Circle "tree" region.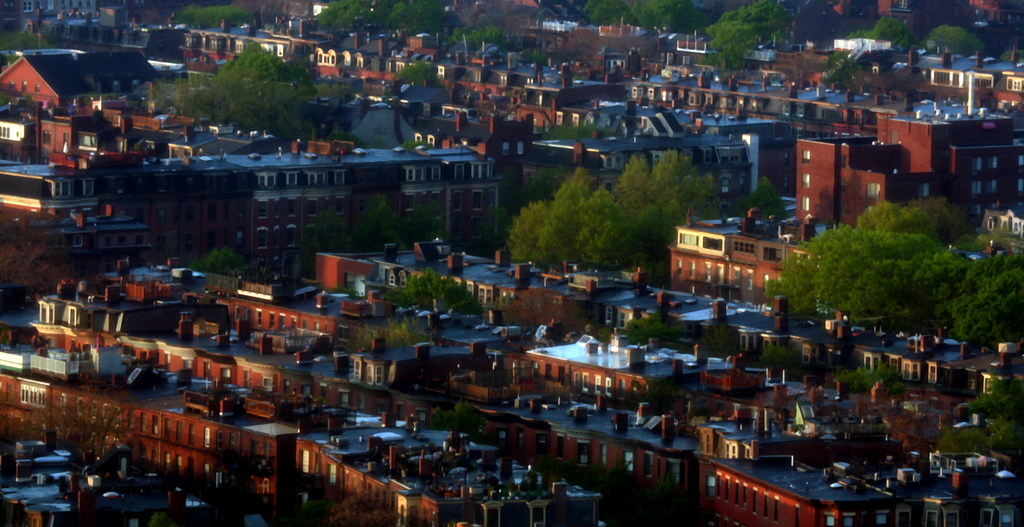
Region: <region>304, 0, 379, 31</region>.
